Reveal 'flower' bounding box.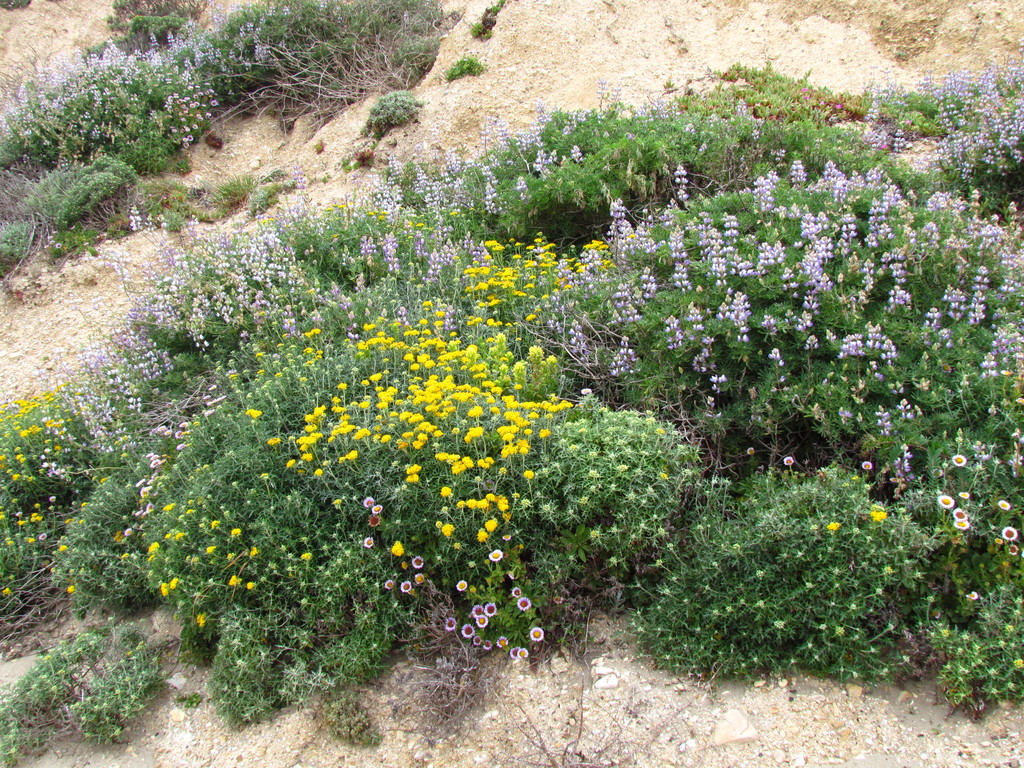
Revealed: {"x1": 746, "y1": 443, "x2": 758, "y2": 456}.
